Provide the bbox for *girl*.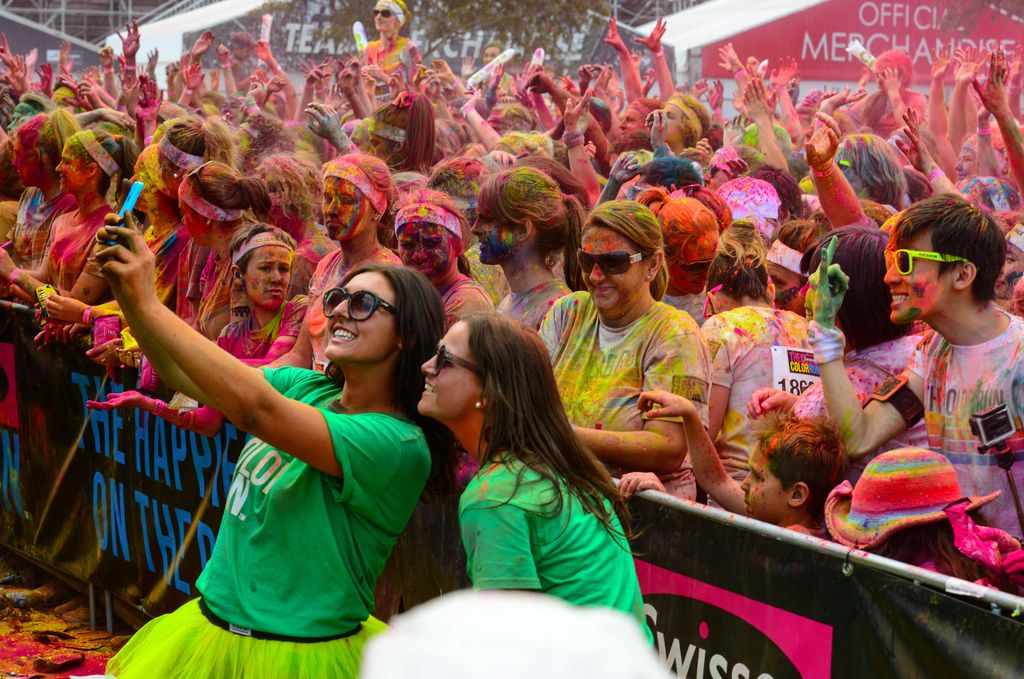
99 209 440 678.
